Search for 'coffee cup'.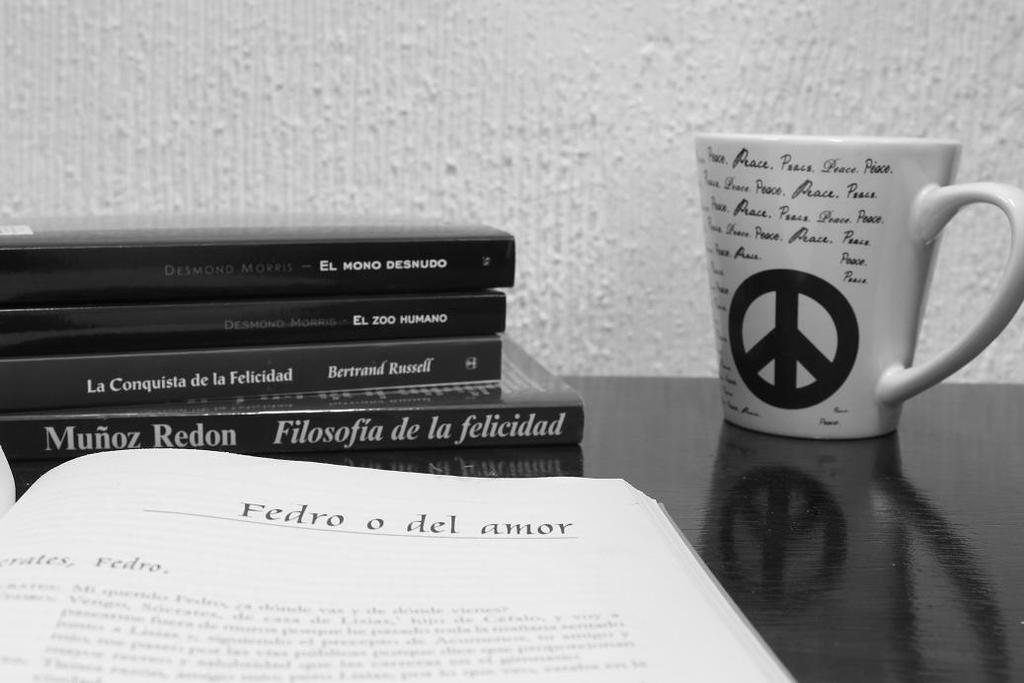
Found at x1=690 y1=127 x2=1023 y2=444.
